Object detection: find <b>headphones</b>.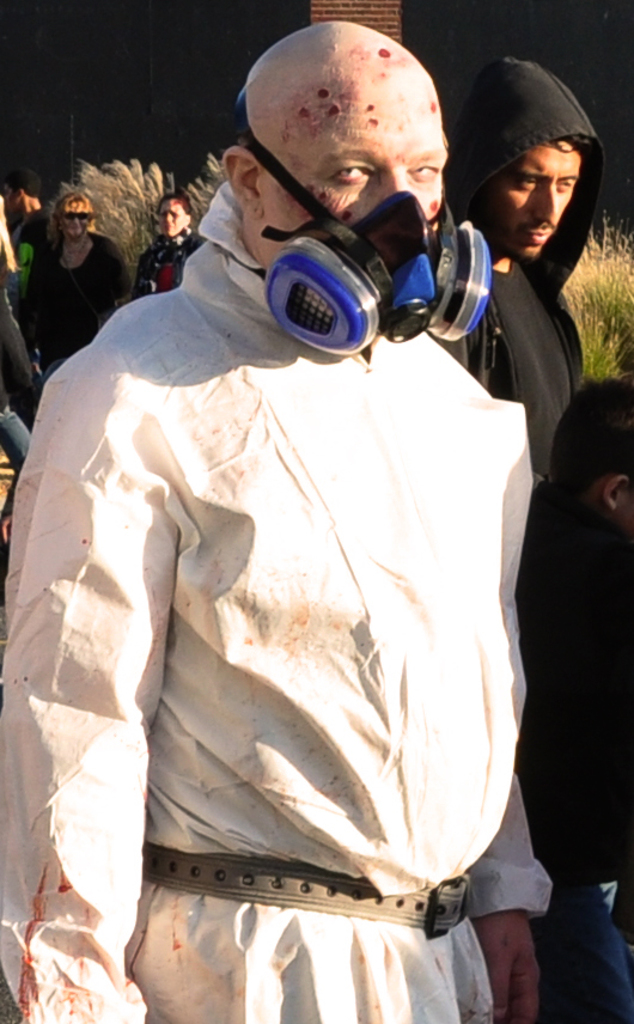
222, 140, 483, 340.
